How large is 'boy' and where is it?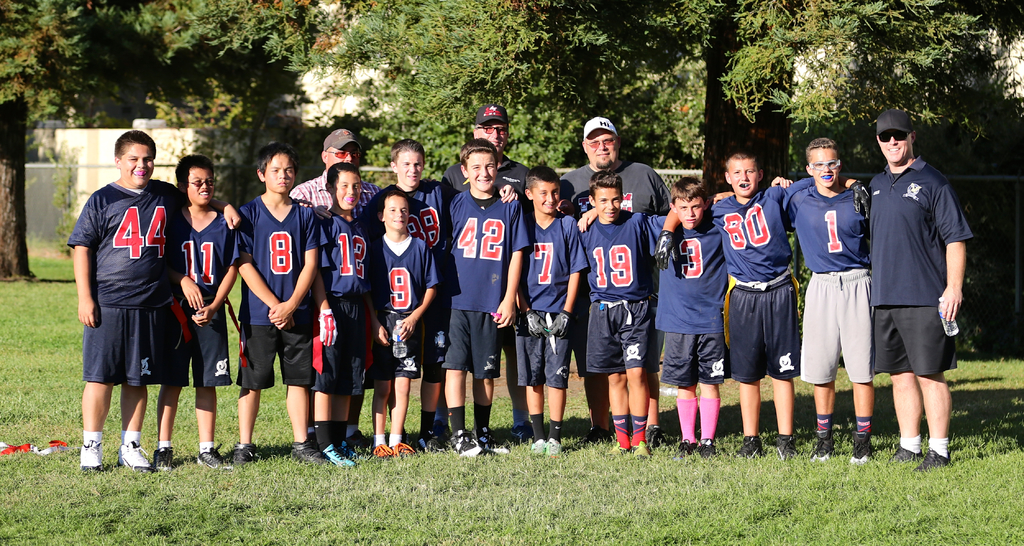
Bounding box: rect(793, 130, 891, 442).
